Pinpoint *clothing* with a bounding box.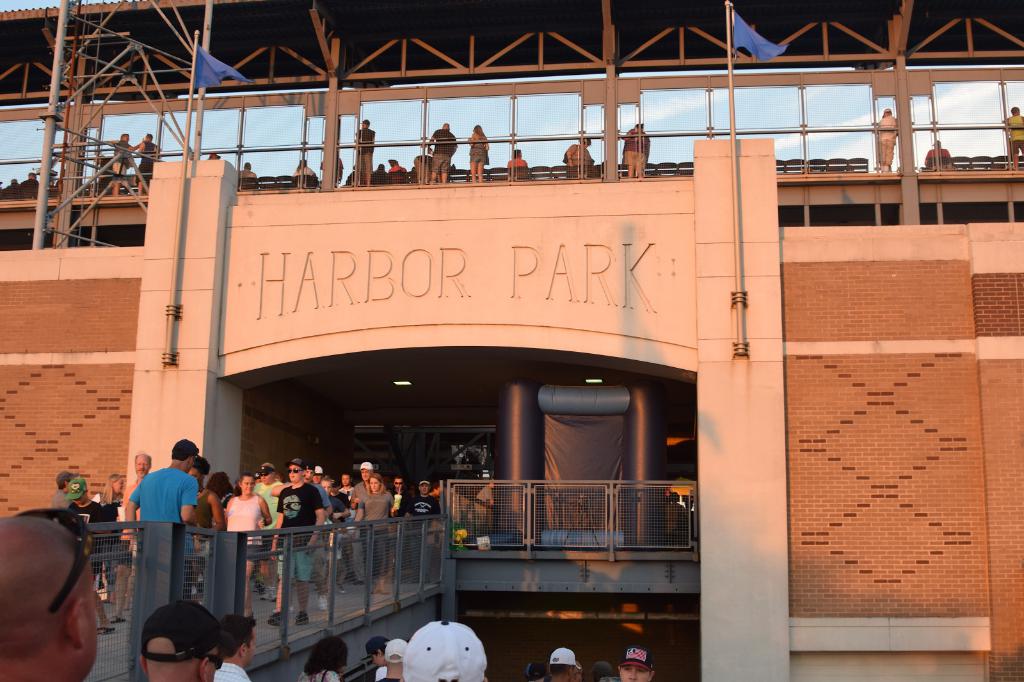
BBox(51, 493, 68, 521).
